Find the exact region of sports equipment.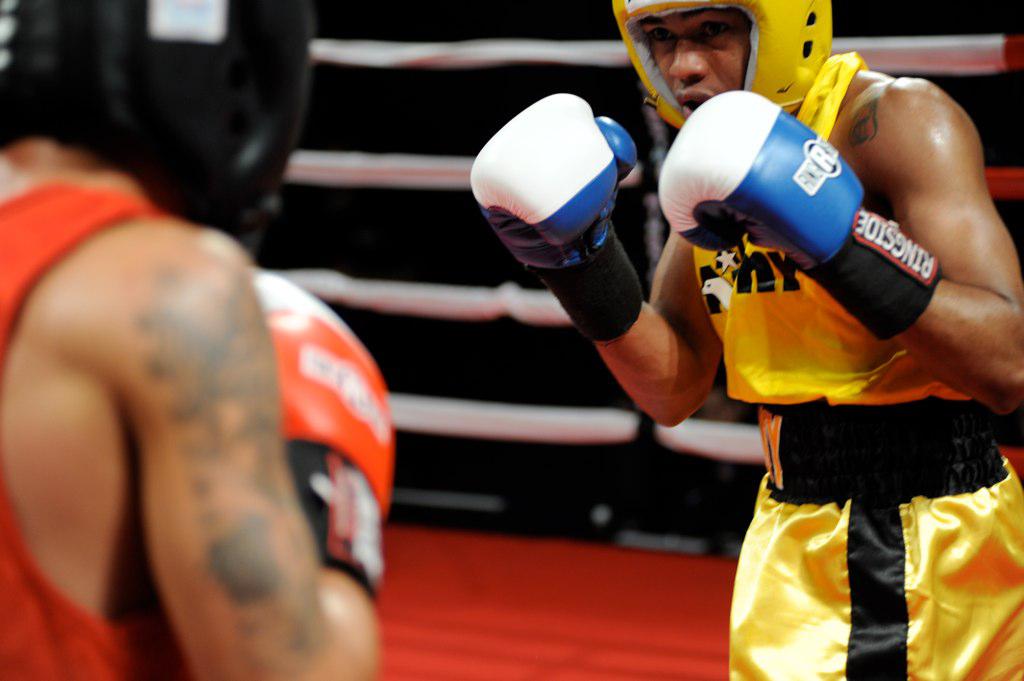
Exact region: [left=658, top=94, right=937, bottom=338].
